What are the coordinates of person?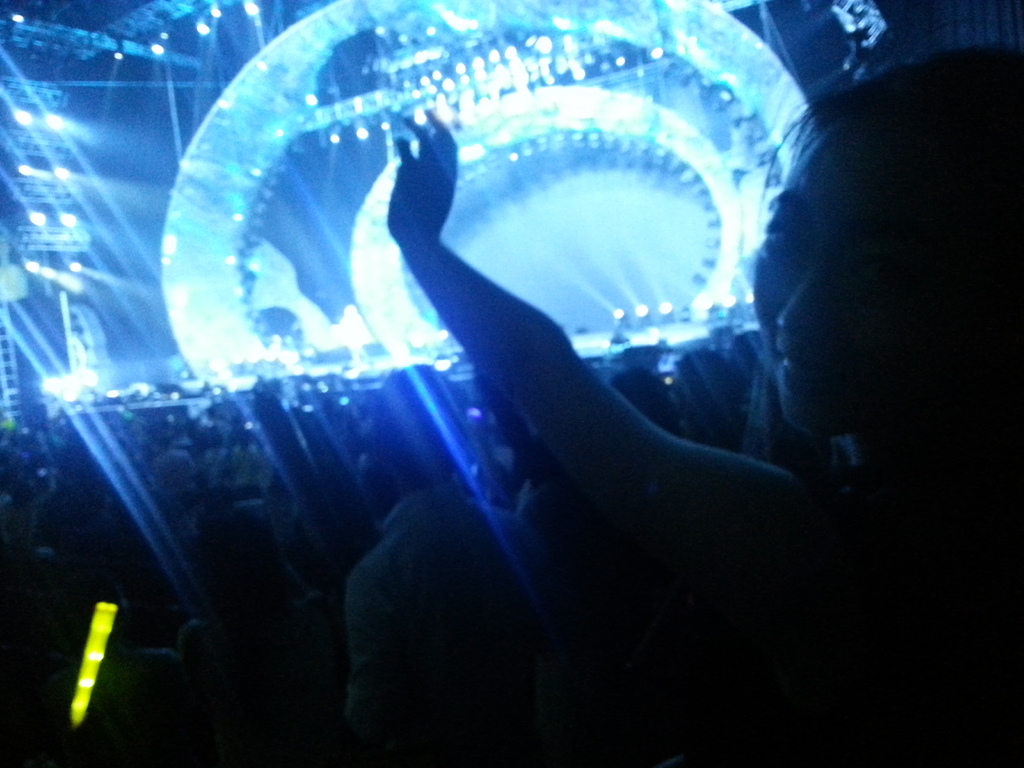
[381, 40, 1023, 581].
